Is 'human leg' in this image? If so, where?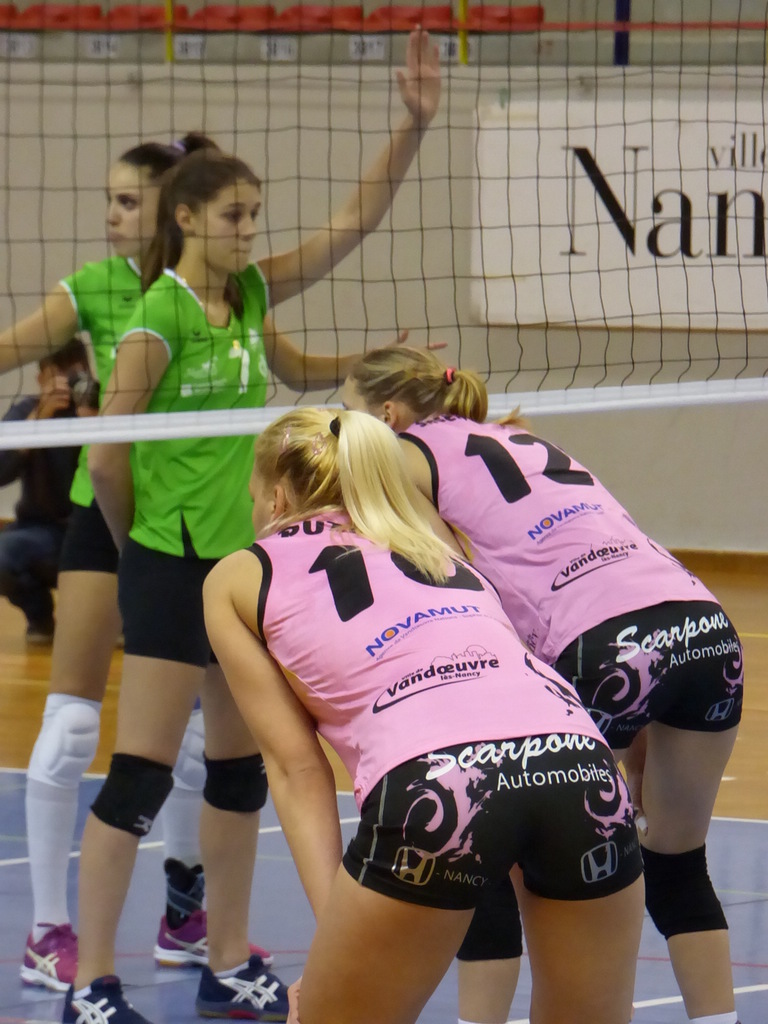
Yes, at box(642, 601, 750, 1023).
